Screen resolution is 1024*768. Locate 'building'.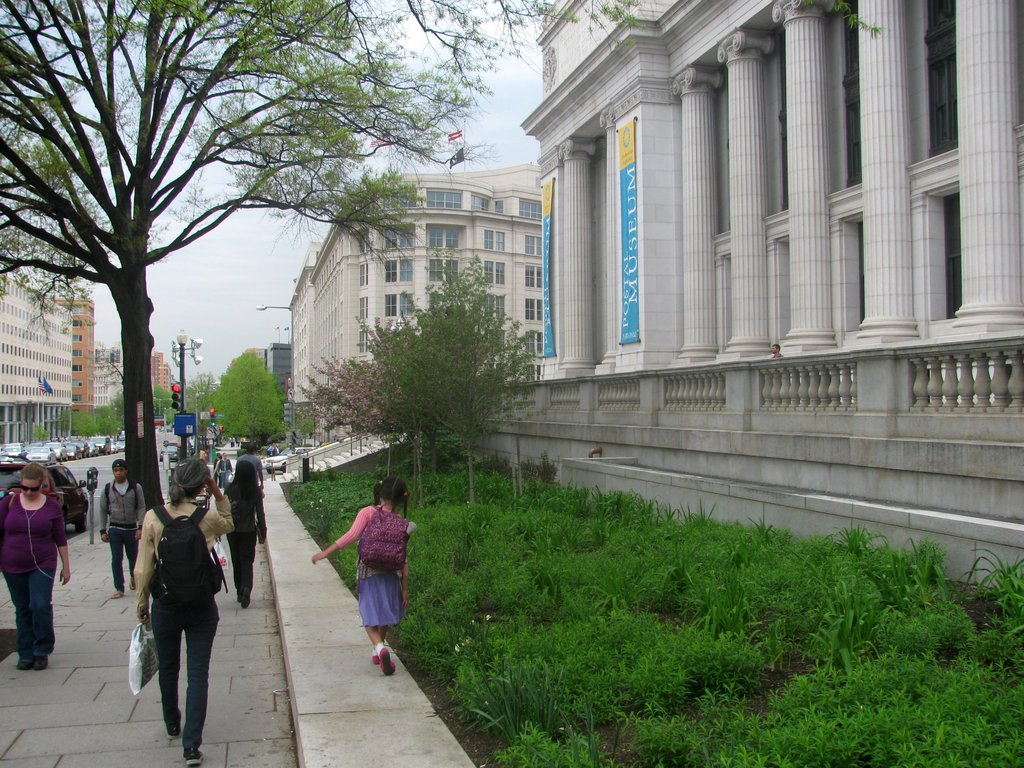
282/161/544/446.
